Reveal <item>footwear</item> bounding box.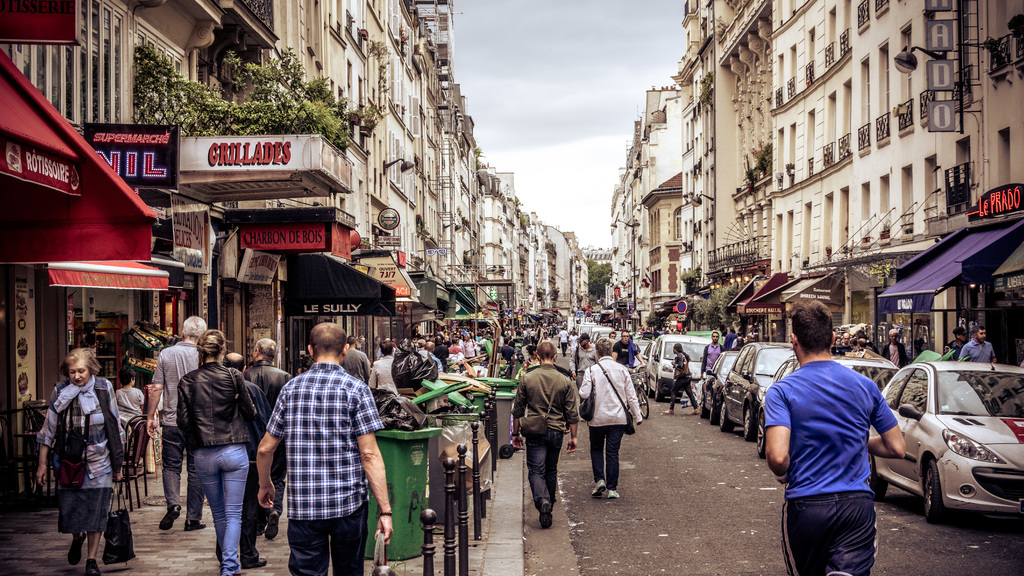
Revealed: locate(598, 484, 619, 497).
